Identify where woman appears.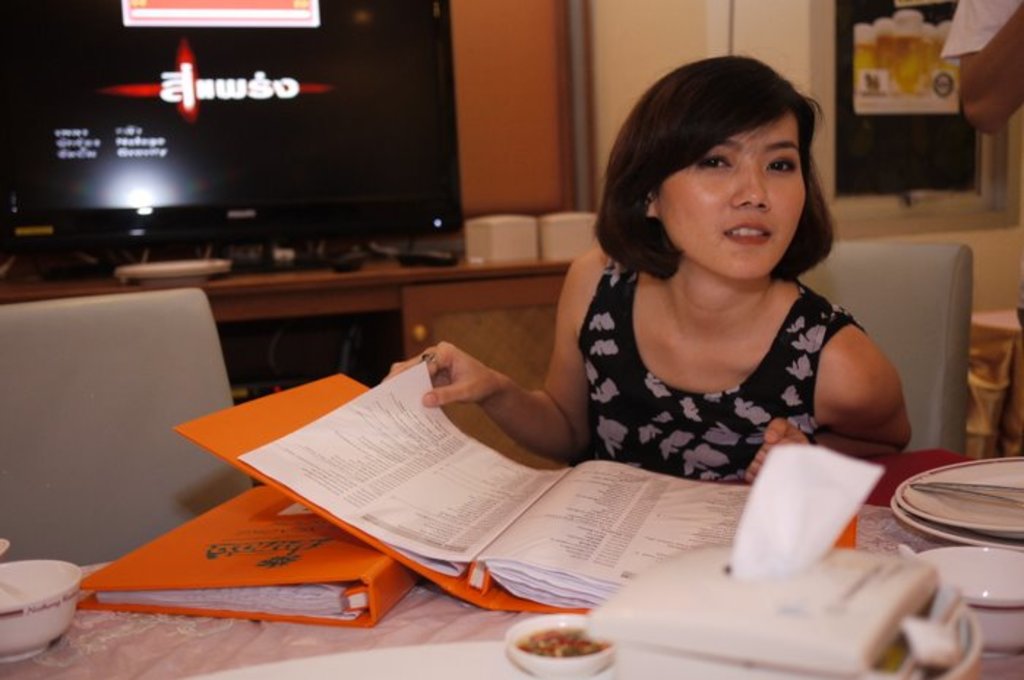
Appears at rect(392, 70, 923, 559).
